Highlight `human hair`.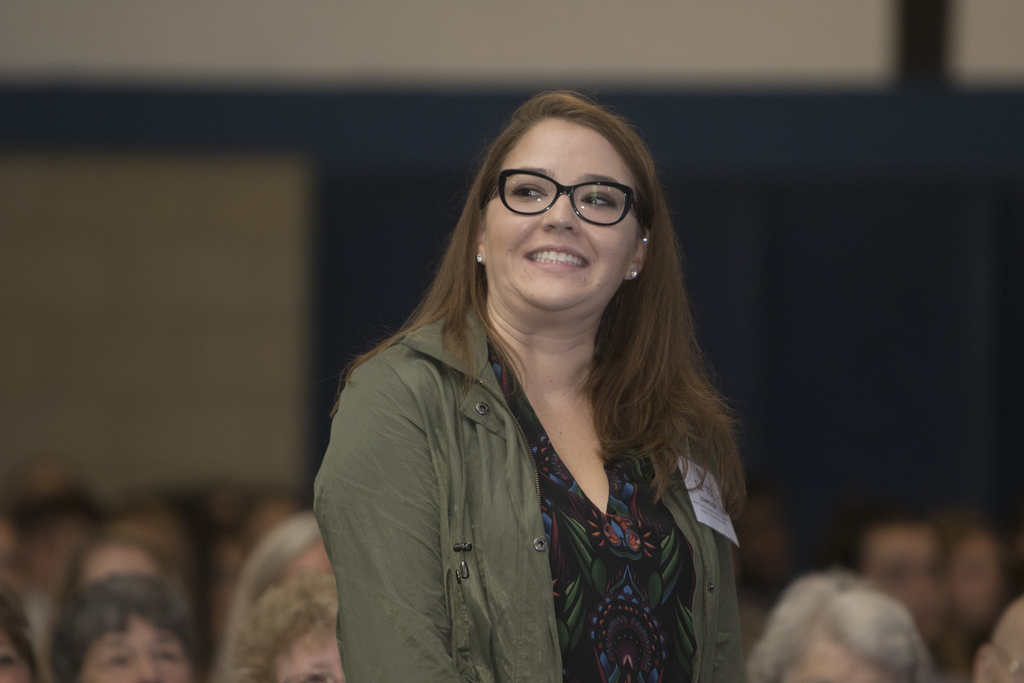
Highlighted region: [383, 79, 738, 520].
